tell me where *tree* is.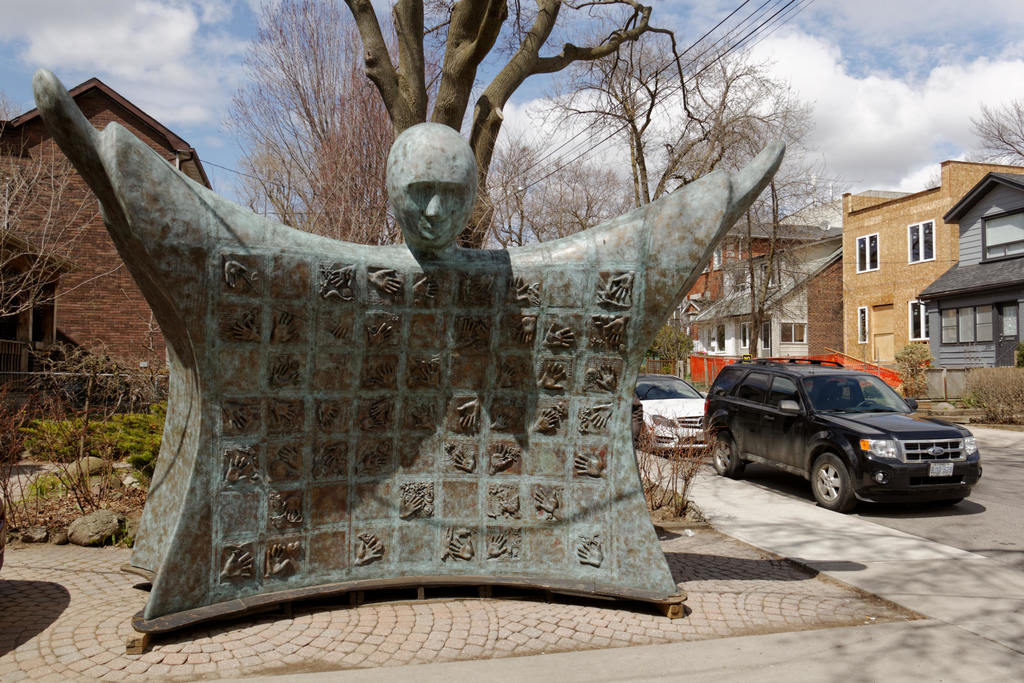
*tree* is at [x1=208, y1=0, x2=623, y2=255].
